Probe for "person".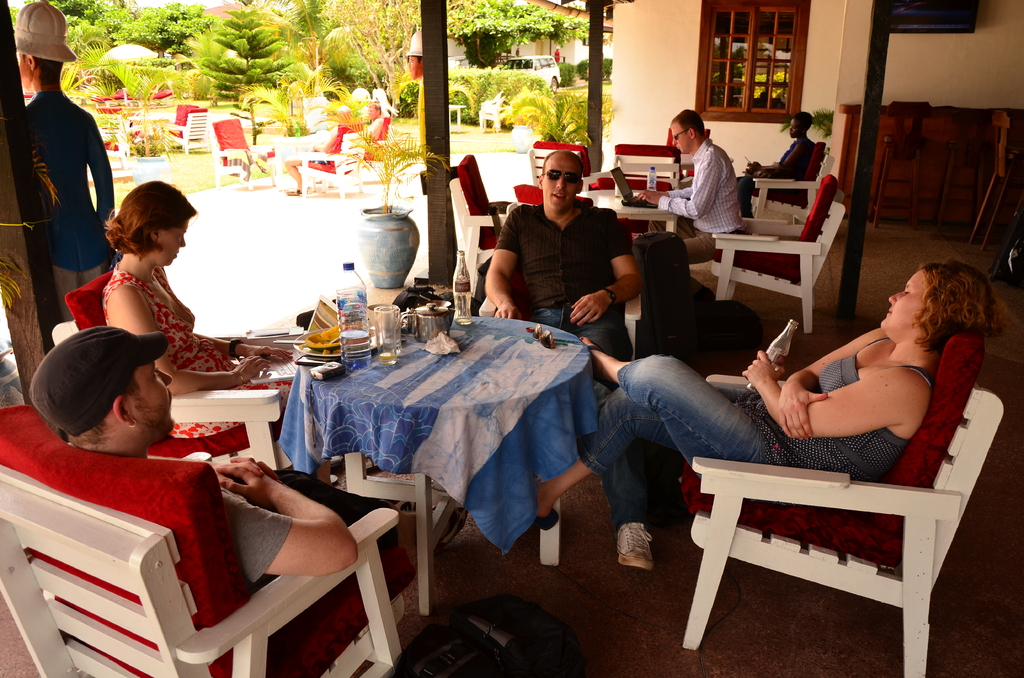
Probe result: 735 111 811 221.
